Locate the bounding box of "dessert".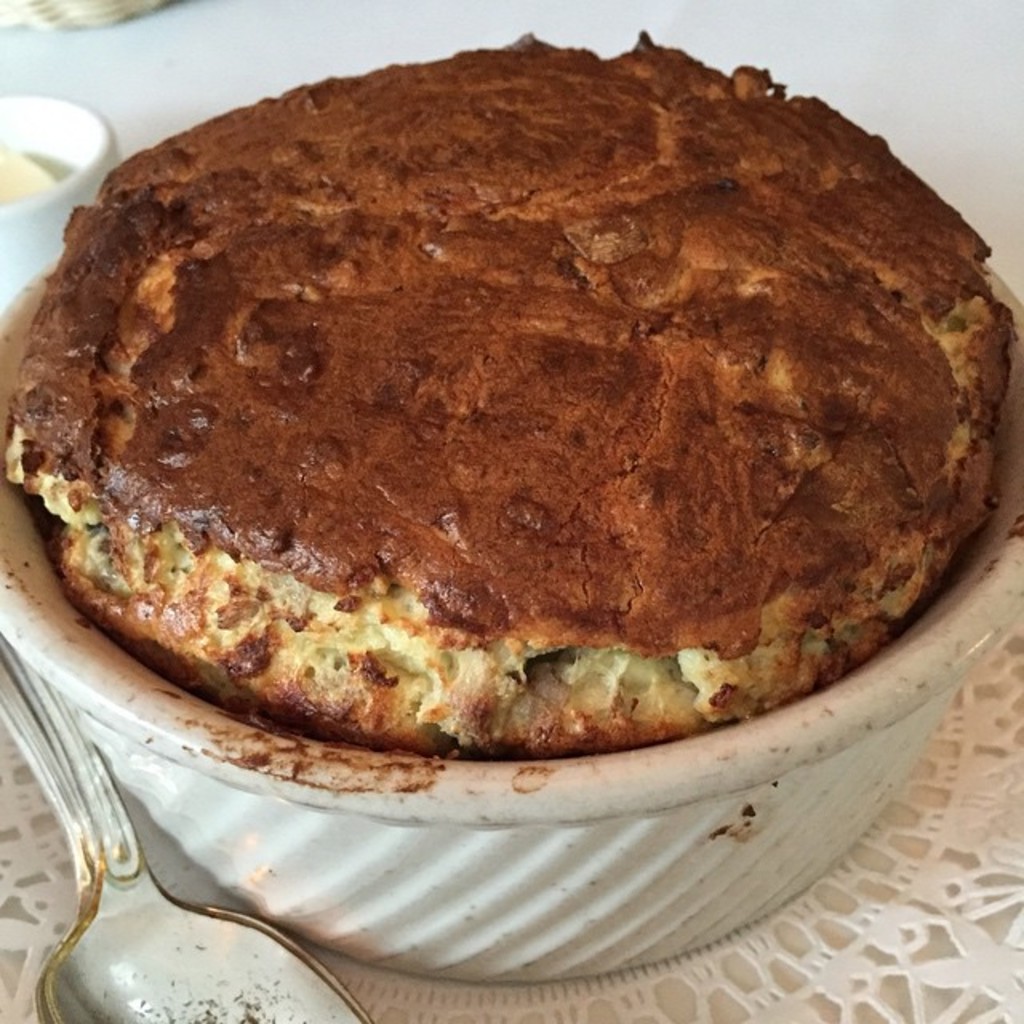
Bounding box: bbox=(35, 35, 998, 800).
